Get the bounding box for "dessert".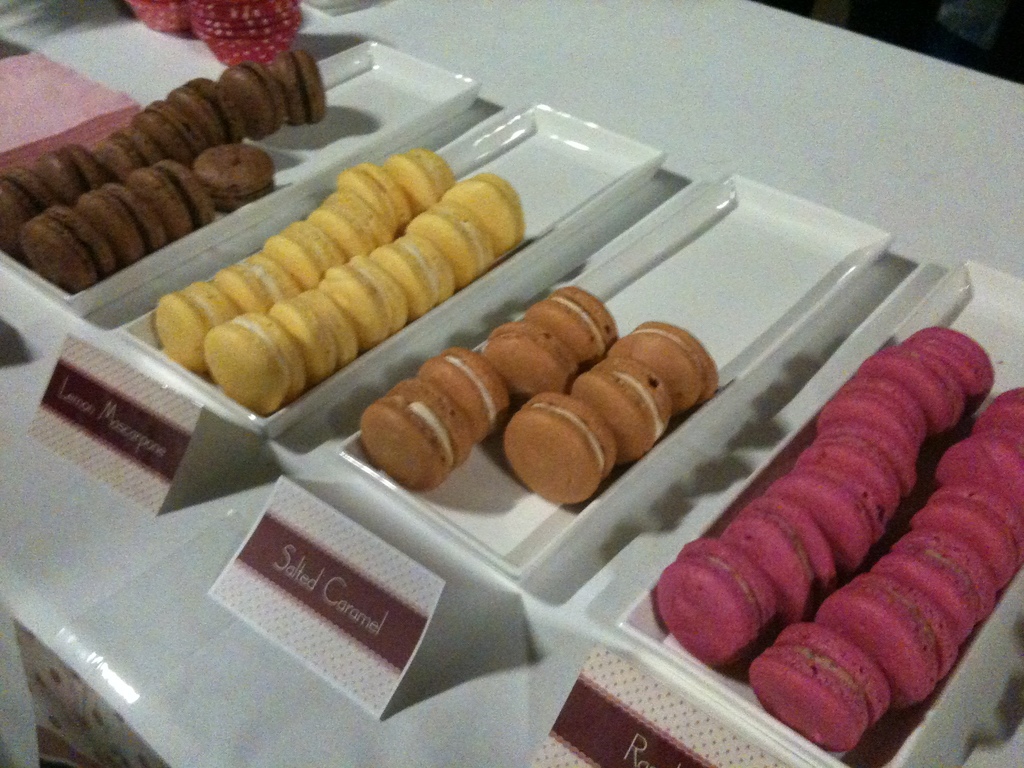
[334, 256, 408, 346].
